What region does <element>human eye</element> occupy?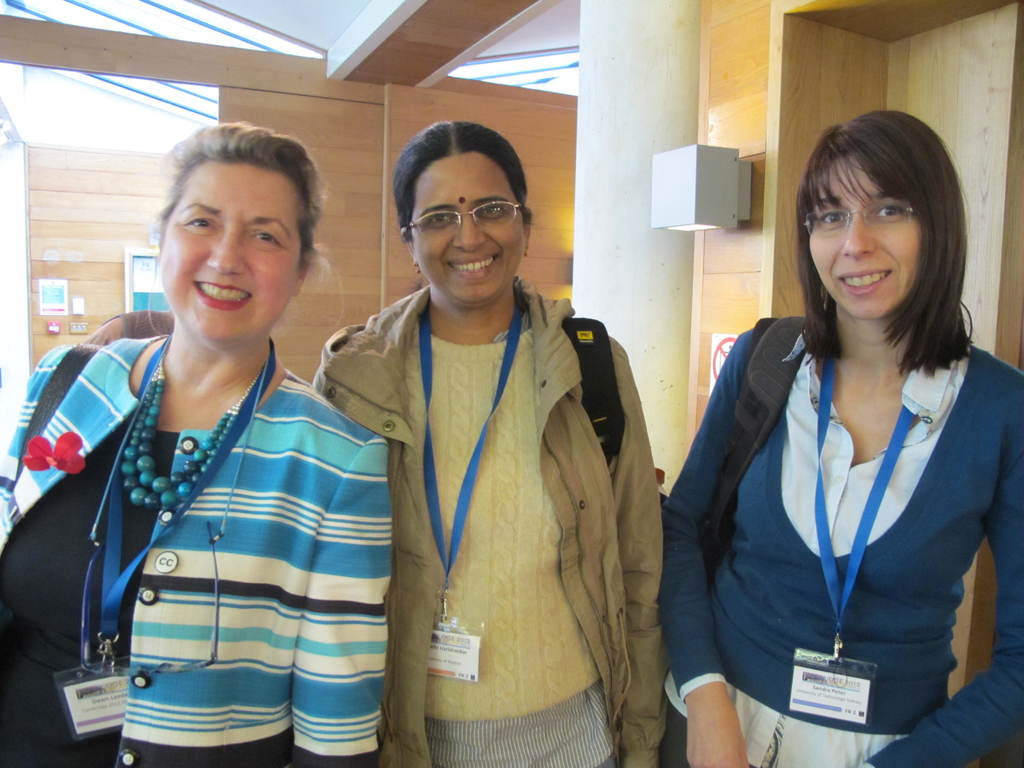
(left=480, top=200, right=509, bottom=222).
